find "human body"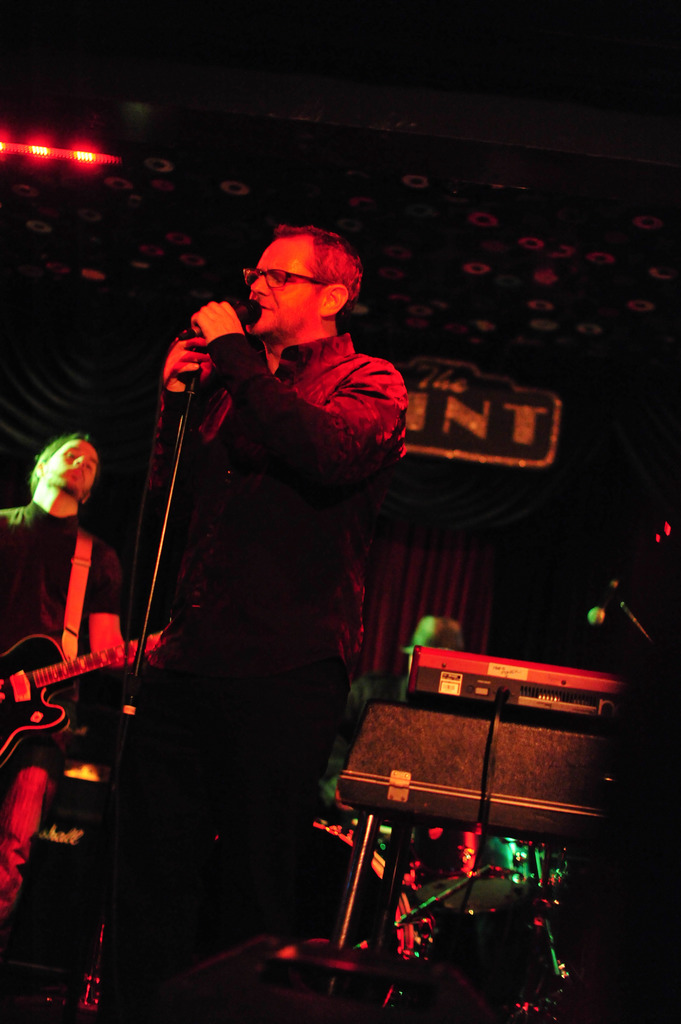
rect(319, 609, 469, 889)
